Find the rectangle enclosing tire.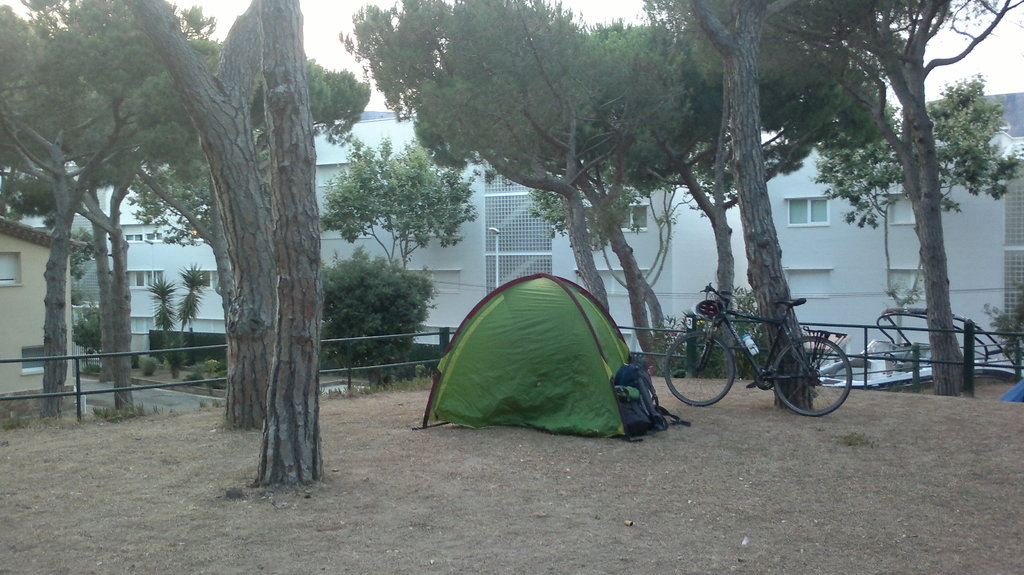
bbox=[661, 328, 736, 407].
